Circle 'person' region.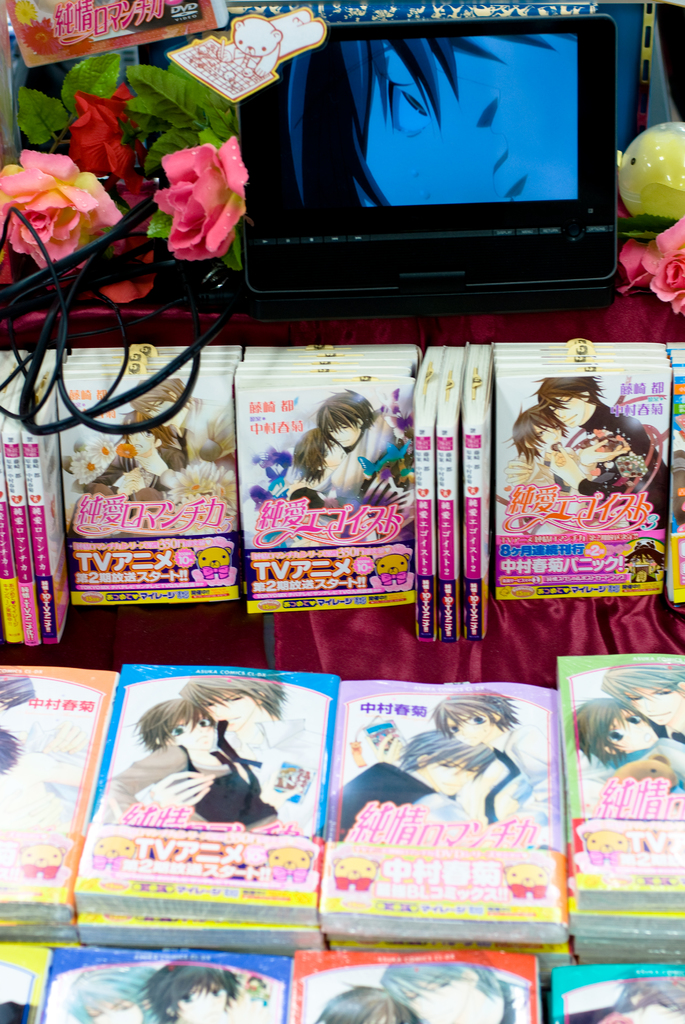
Region: (x1=522, y1=380, x2=672, y2=540).
